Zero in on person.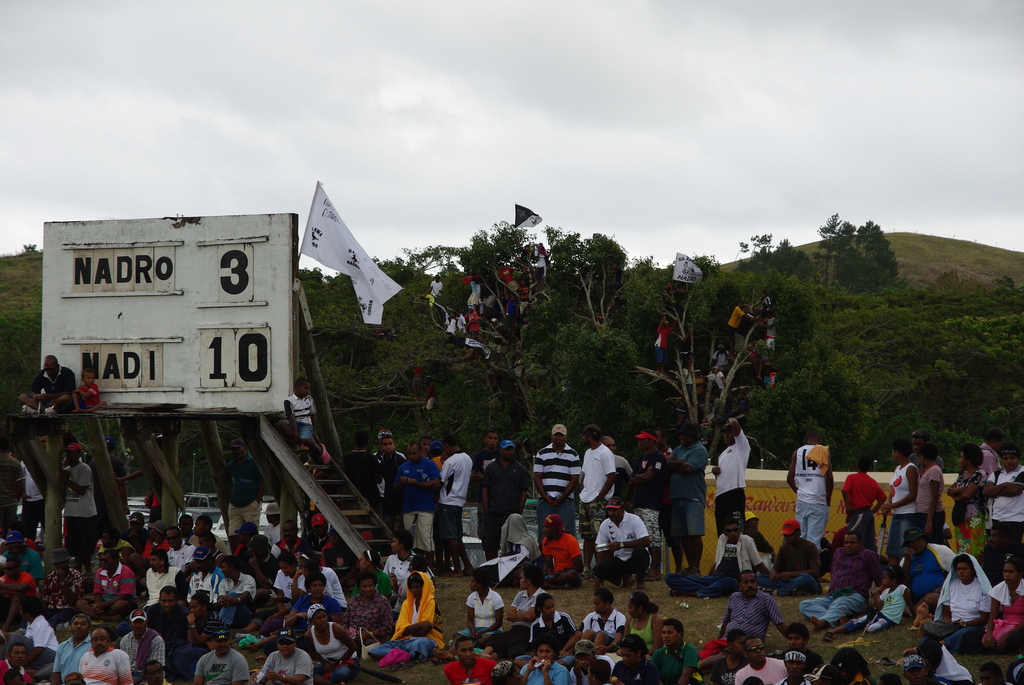
Zeroed in: x1=61, y1=670, x2=94, y2=684.
